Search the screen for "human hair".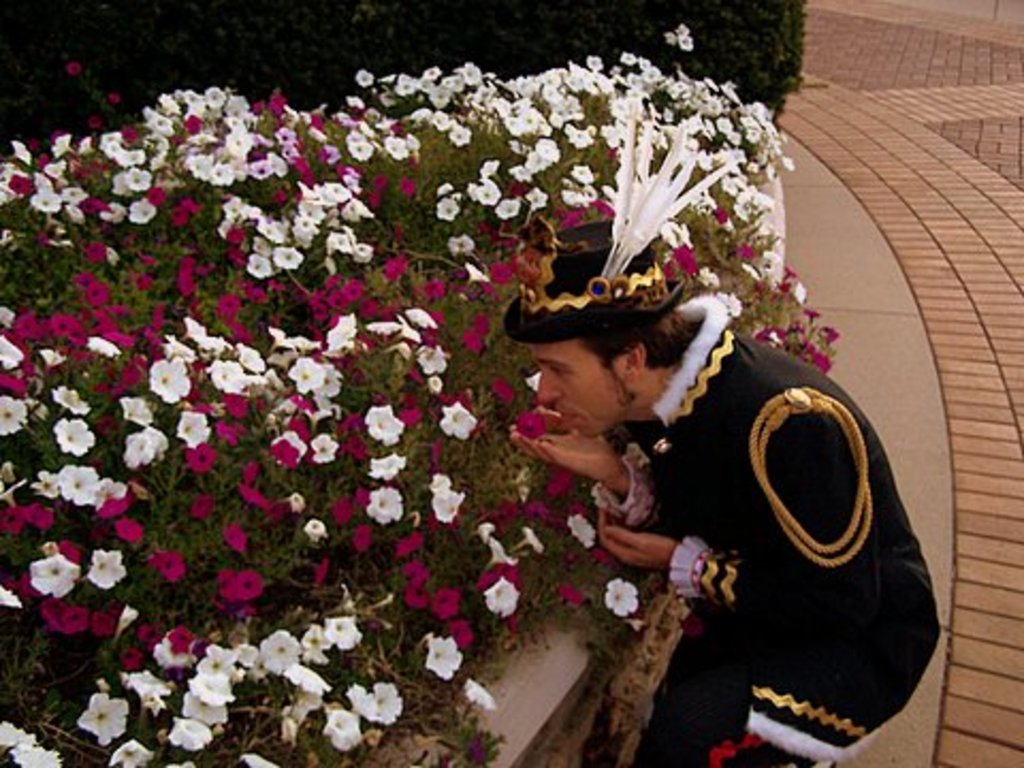
Found at select_region(585, 305, 704, 369).
